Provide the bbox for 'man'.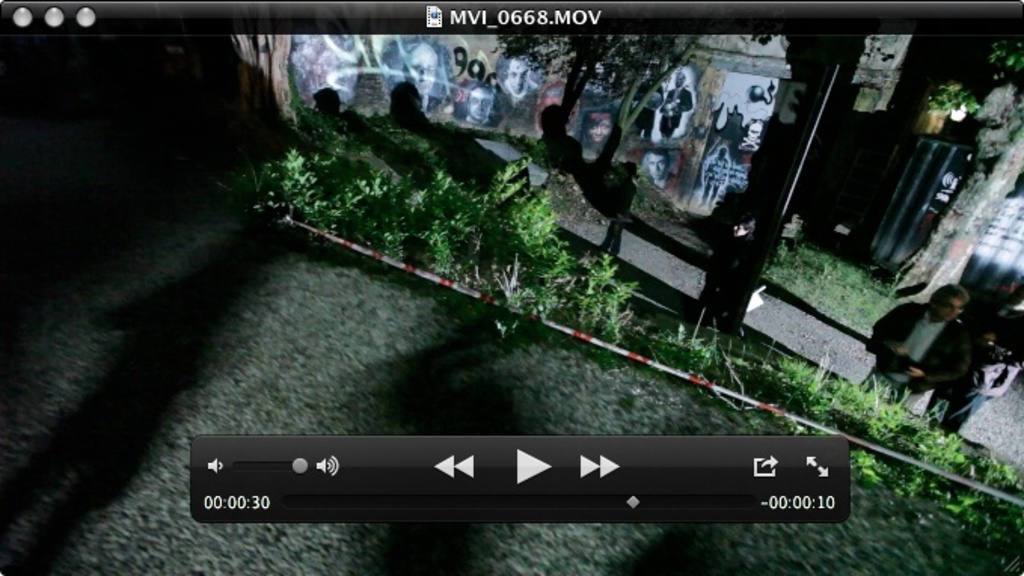
Rect(507, 57, 532, 93).
